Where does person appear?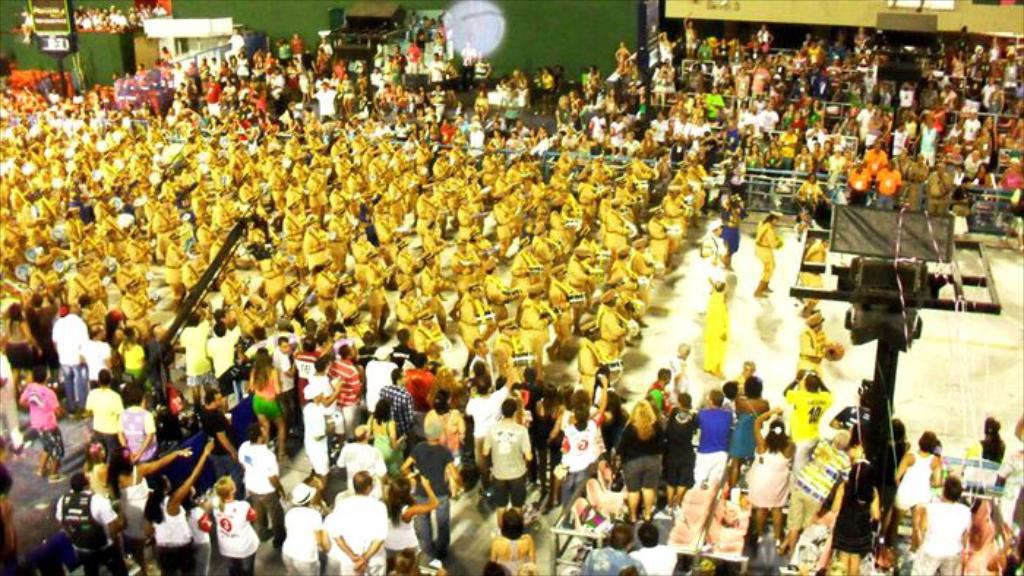
Appears at x1=19, y1=367, x2=75, y2=487.
